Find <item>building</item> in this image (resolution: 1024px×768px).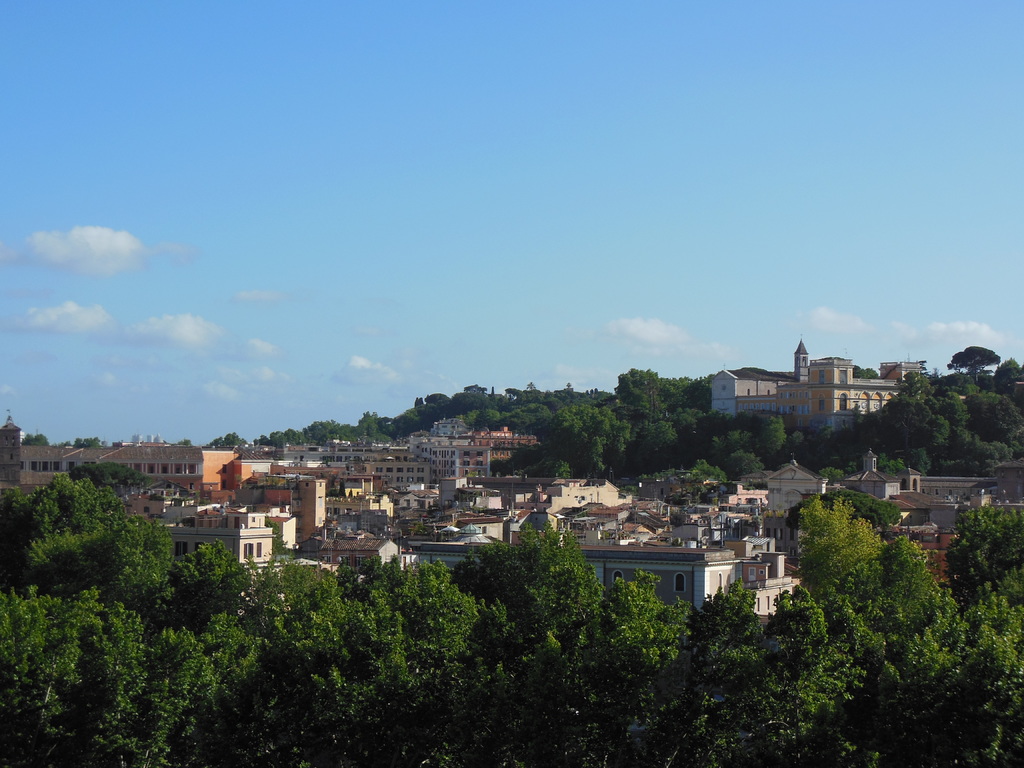
161 525 273 616.
